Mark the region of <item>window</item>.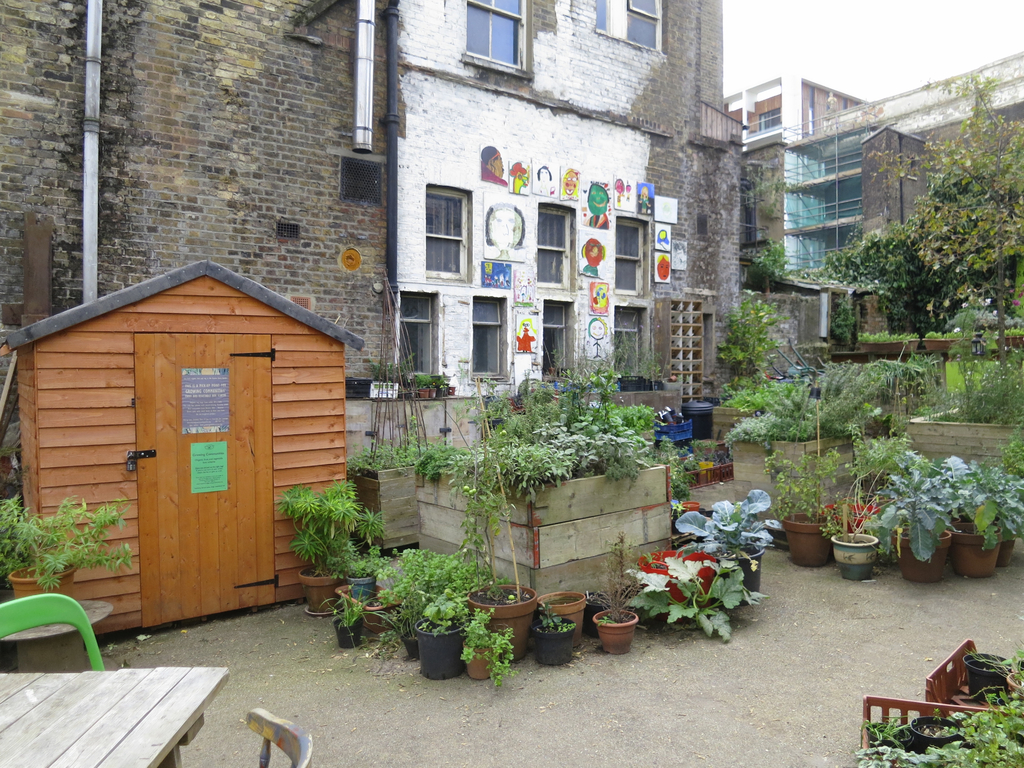
Region: l=392, t=292, r=461, b=388.
